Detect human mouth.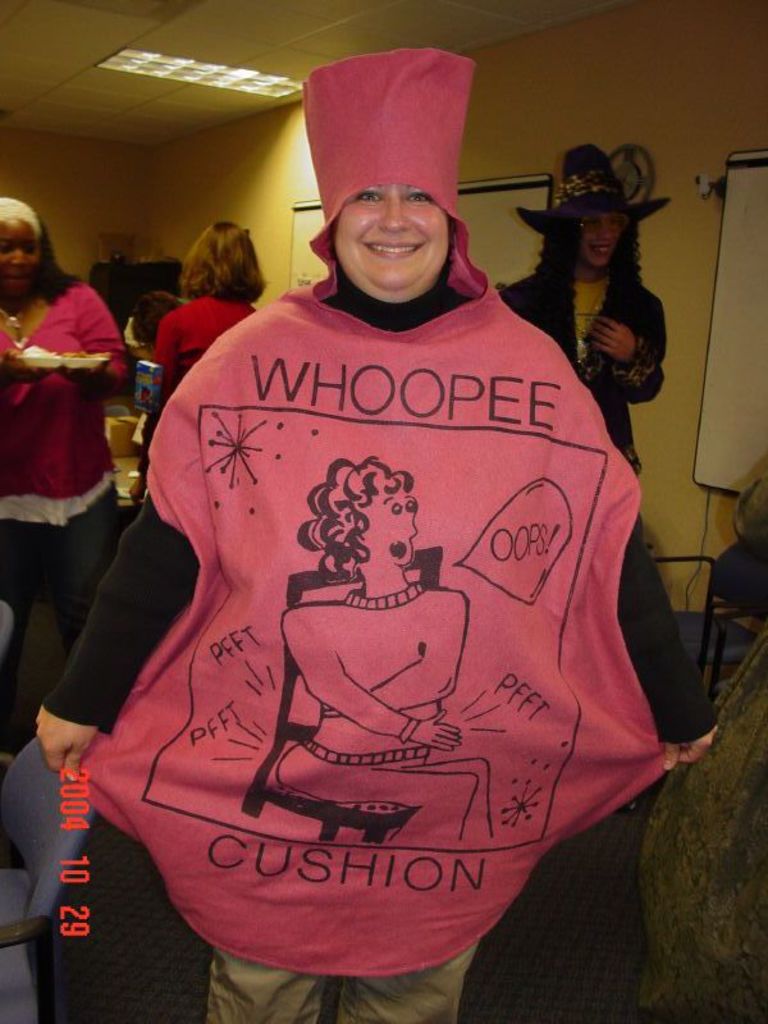
Detected at [left=8, top=275, right=26, bottom=288].
